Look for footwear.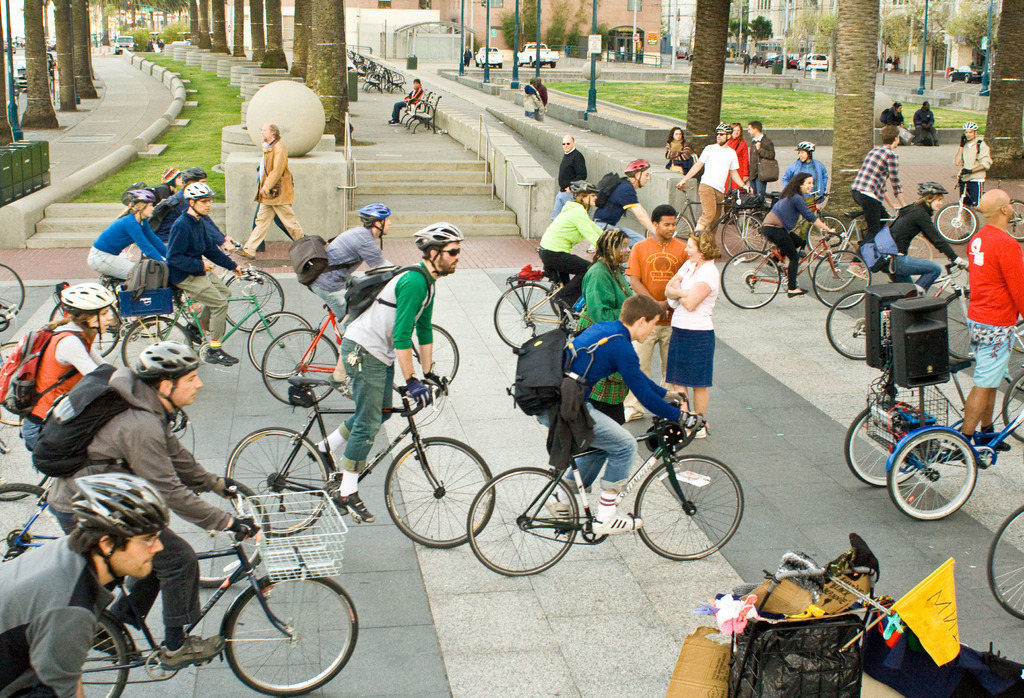
Found: [left=786, top=286, right=810, bottom=299].
